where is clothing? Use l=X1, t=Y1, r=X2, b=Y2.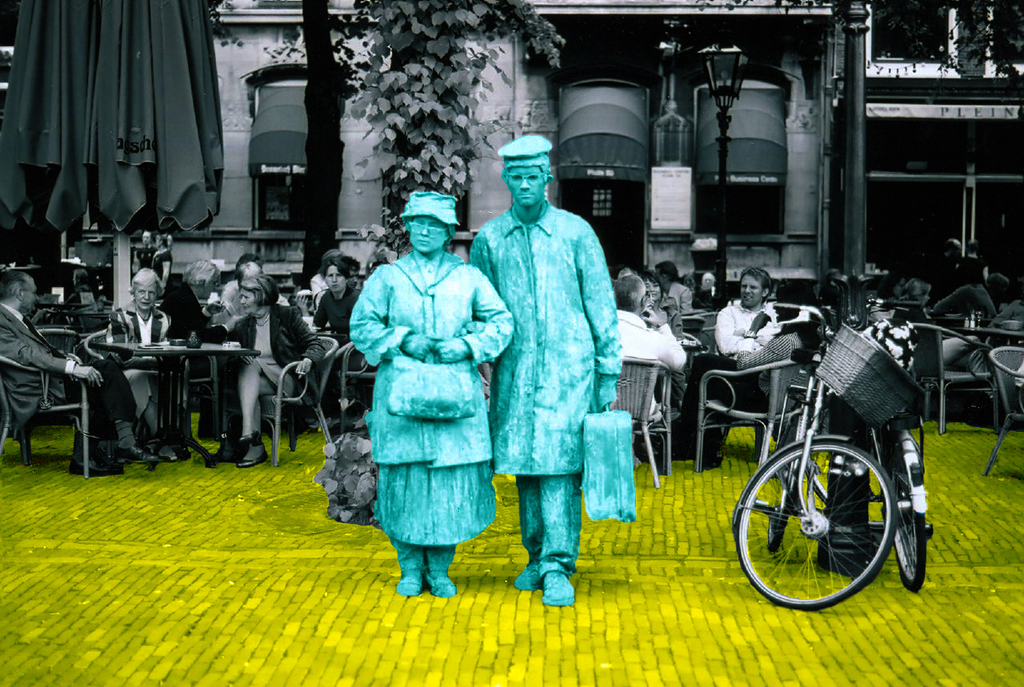
l=611, t=306, r=684, b=416.
